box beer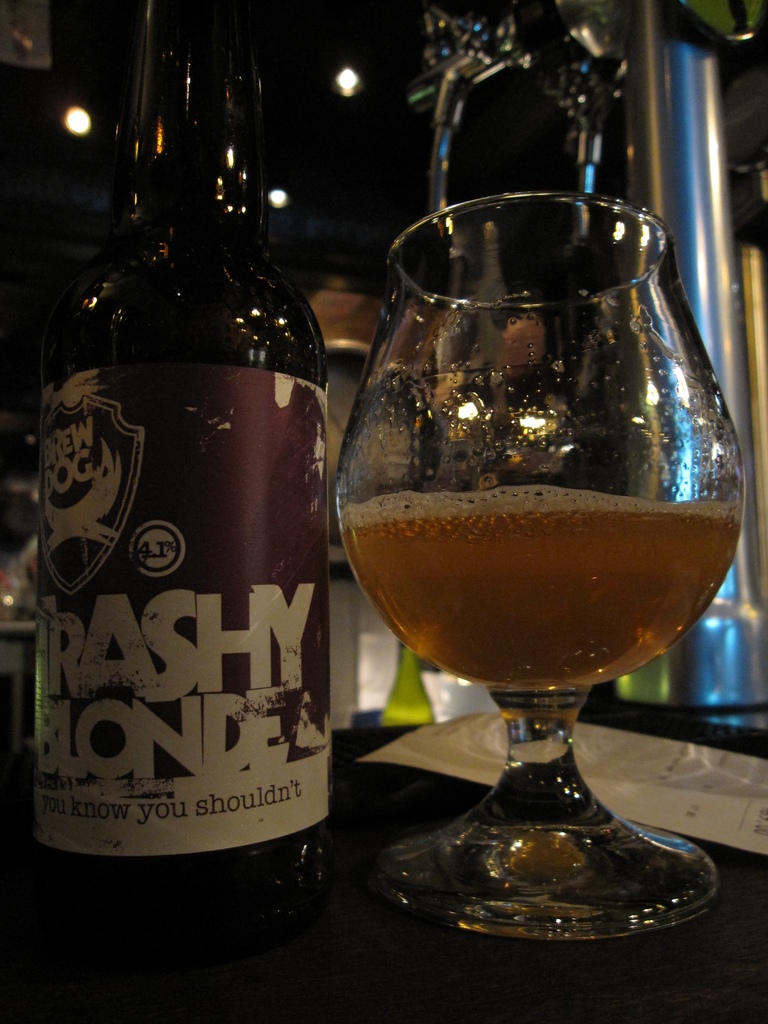
x1=12 y1=0 x2=364 y2=970
